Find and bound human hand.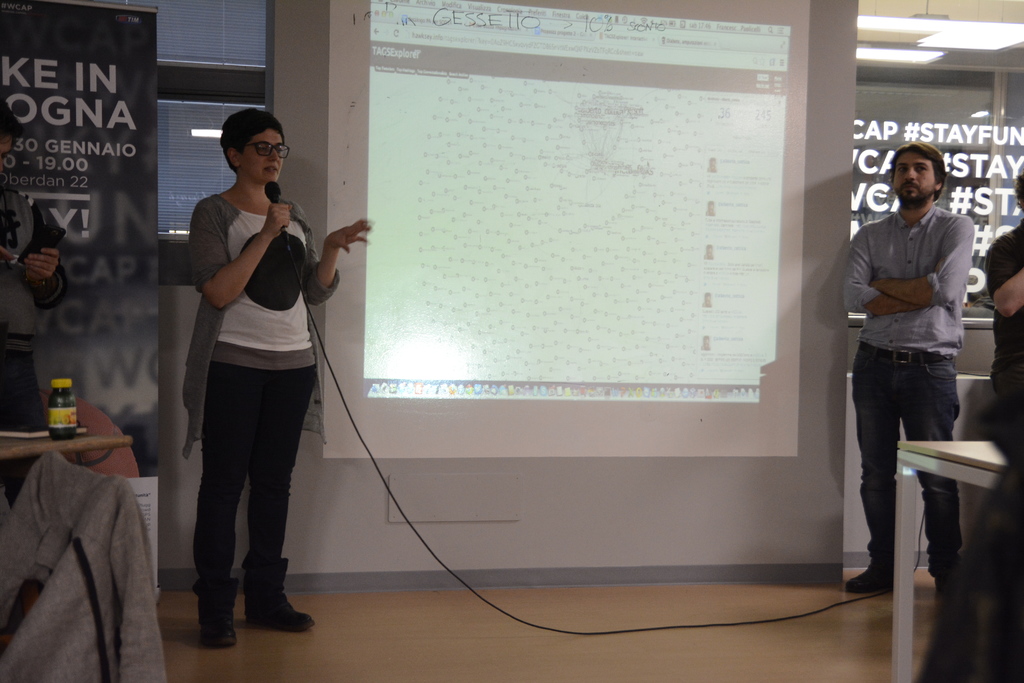
Bound: 266:198:297:231.
